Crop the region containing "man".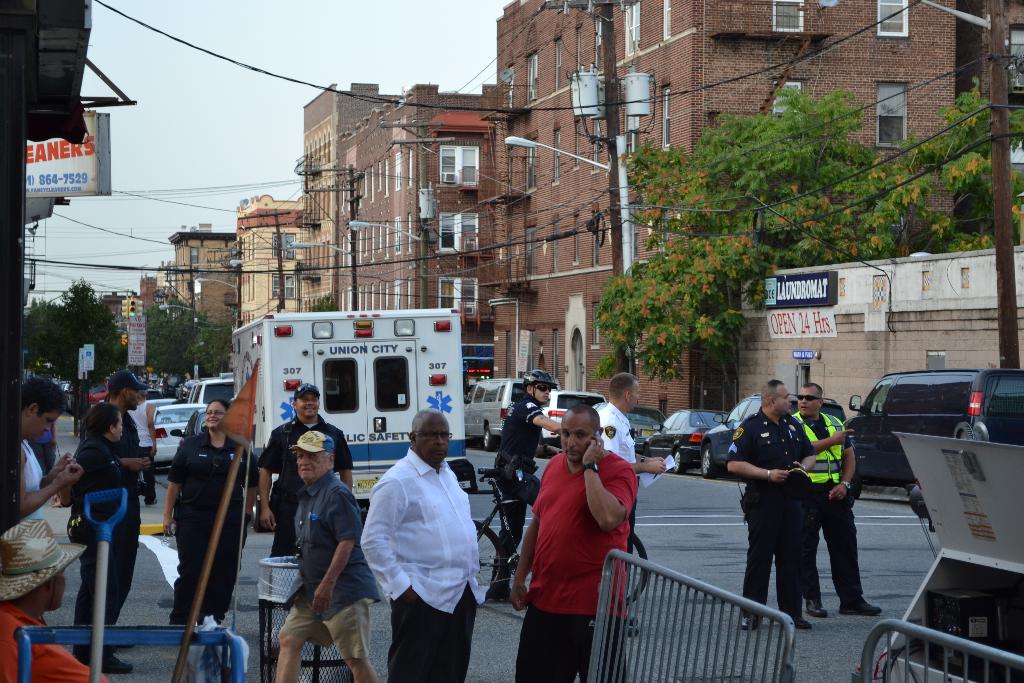
Crop region: l=507, t=404, r=639, b=682.
